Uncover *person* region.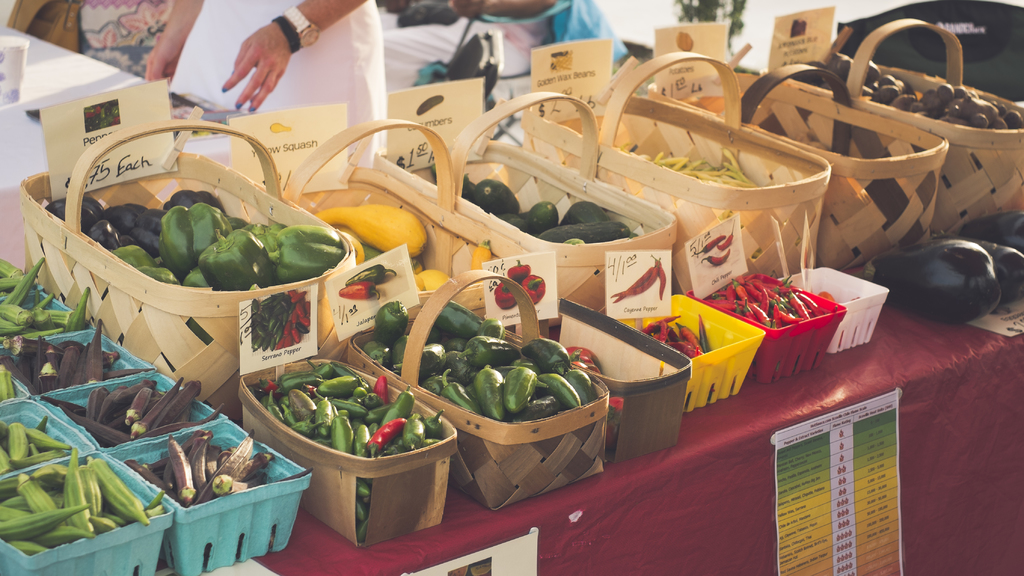
Uncovered: region(142, 0, 389, 167).
